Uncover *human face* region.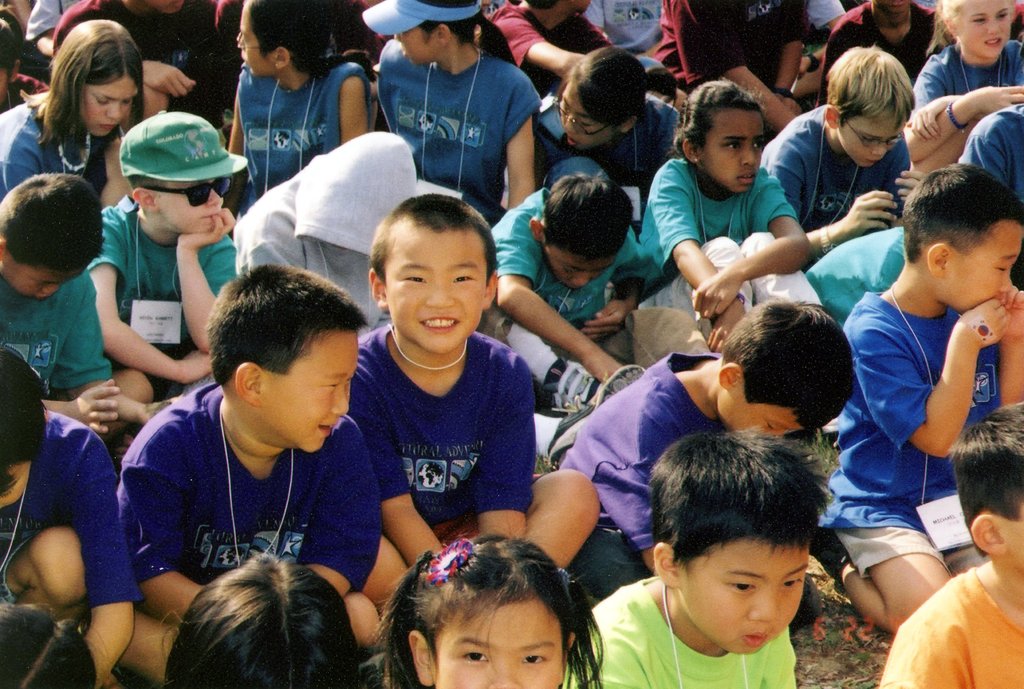
Uncovered: (x1=81, y1=74, x2=136, y2=139).
